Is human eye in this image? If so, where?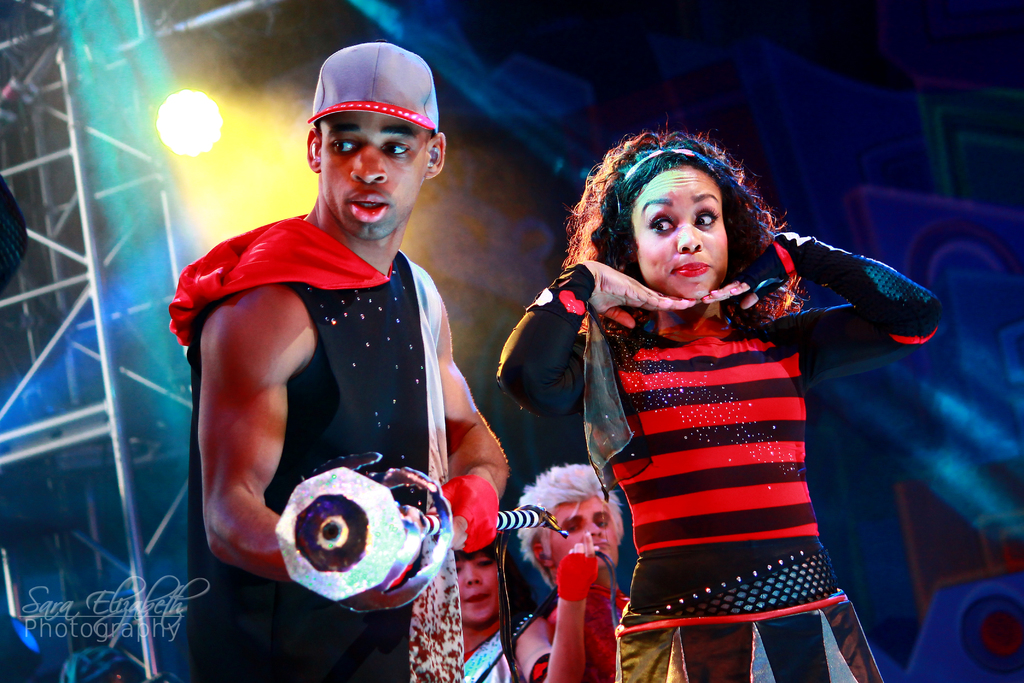
Yes, at box(332, 132, 361, 156).
